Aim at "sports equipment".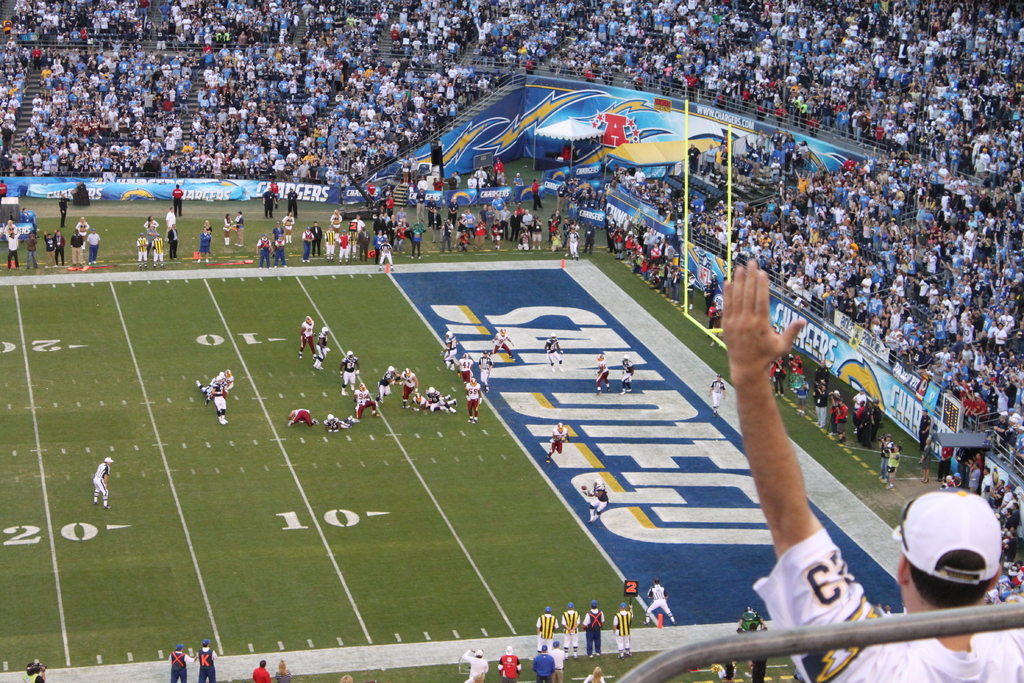
Aimed at (left=461, top=350, right=467, bottom=359).
